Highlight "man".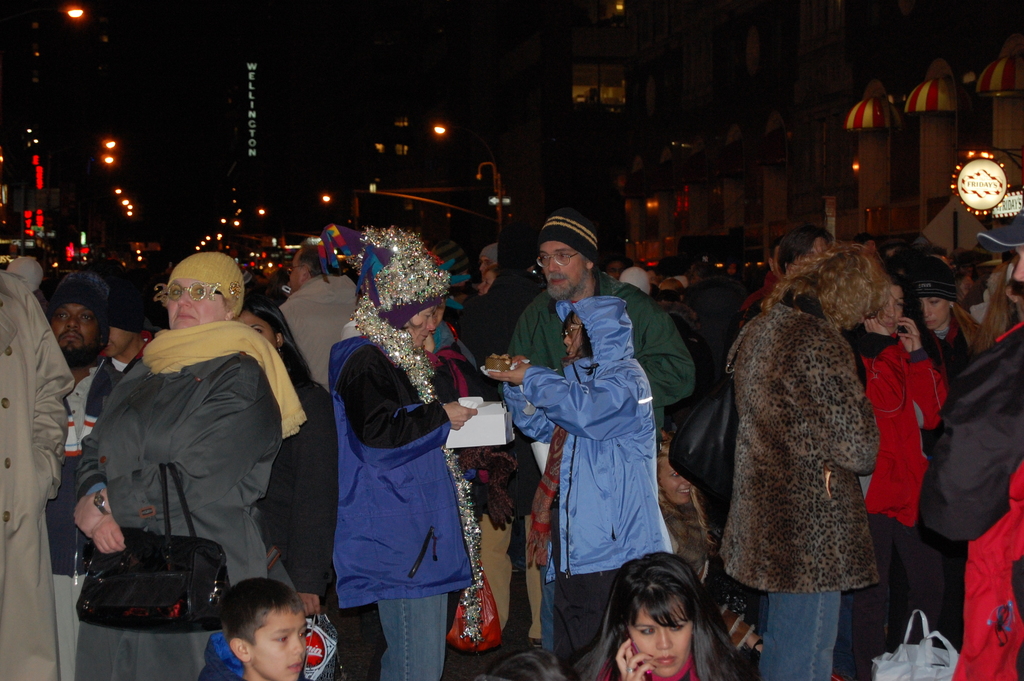
Highlighted region: {"x1": 506, "y1": 208, "x2": 696, "y2": 653}.
